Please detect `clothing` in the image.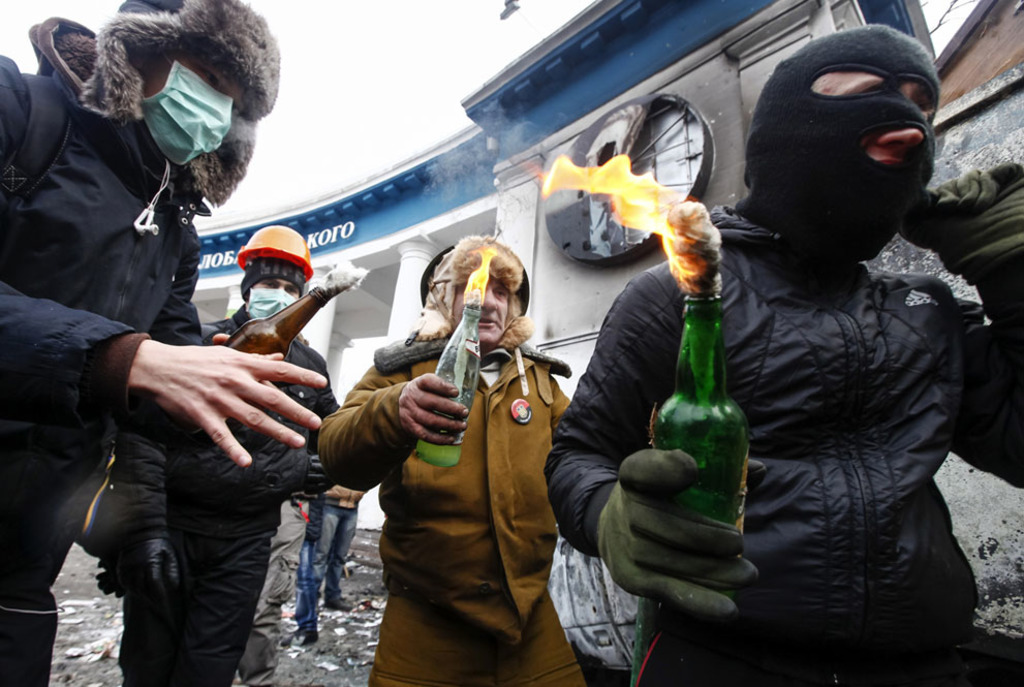
[321, 262, 578, 664].
